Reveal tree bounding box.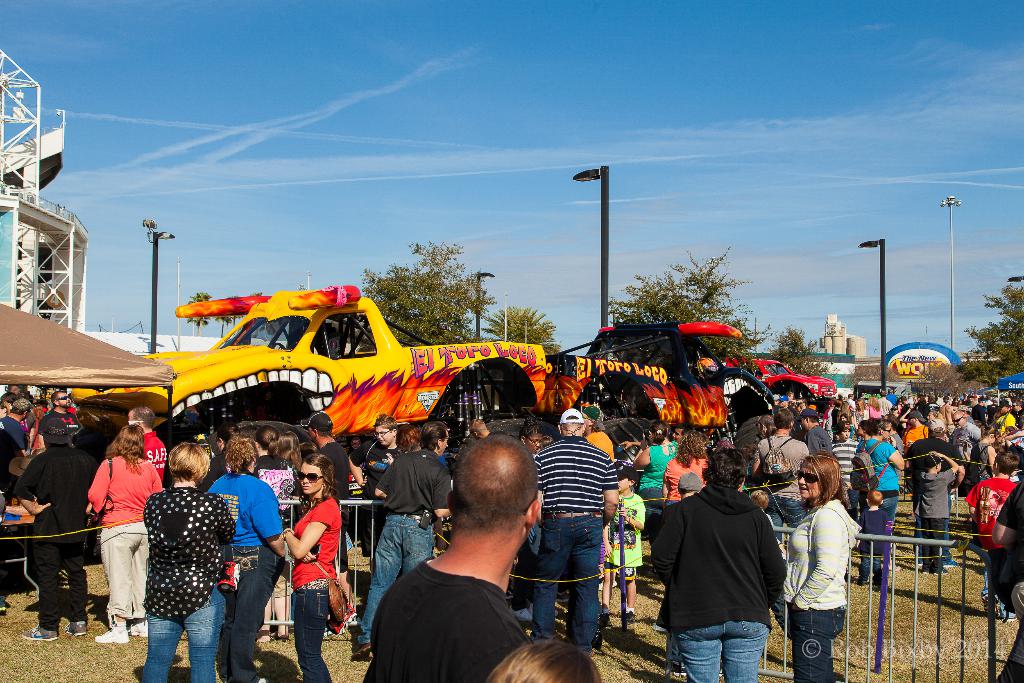
Revealed: detection(362, 241, 493, 347).
